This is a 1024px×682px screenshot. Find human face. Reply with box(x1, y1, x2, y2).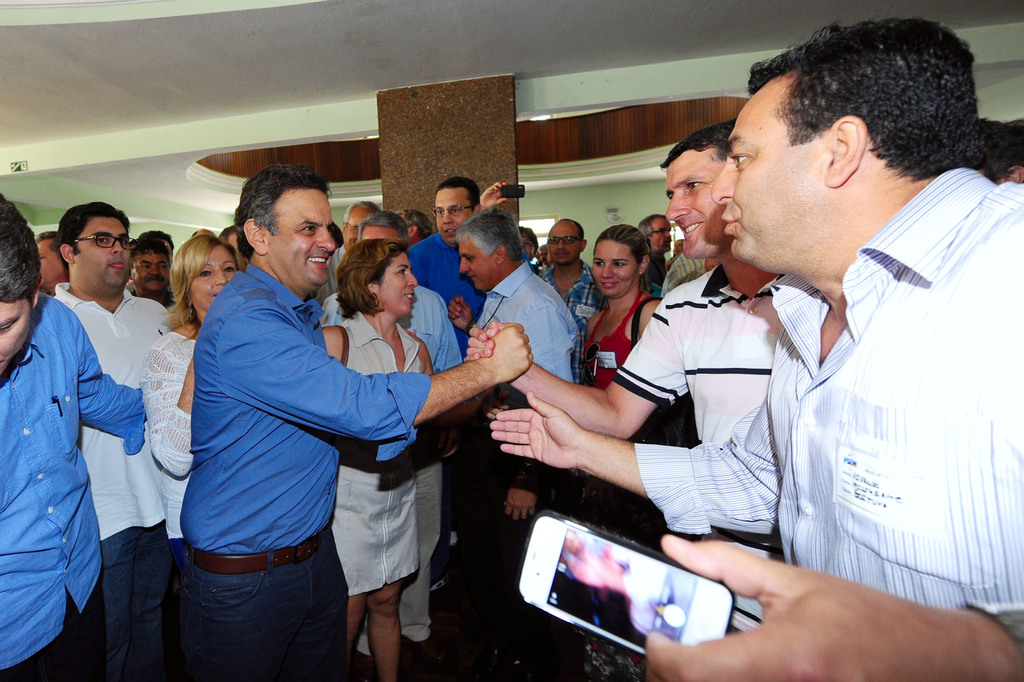
box(374, 253, 416, 315).
